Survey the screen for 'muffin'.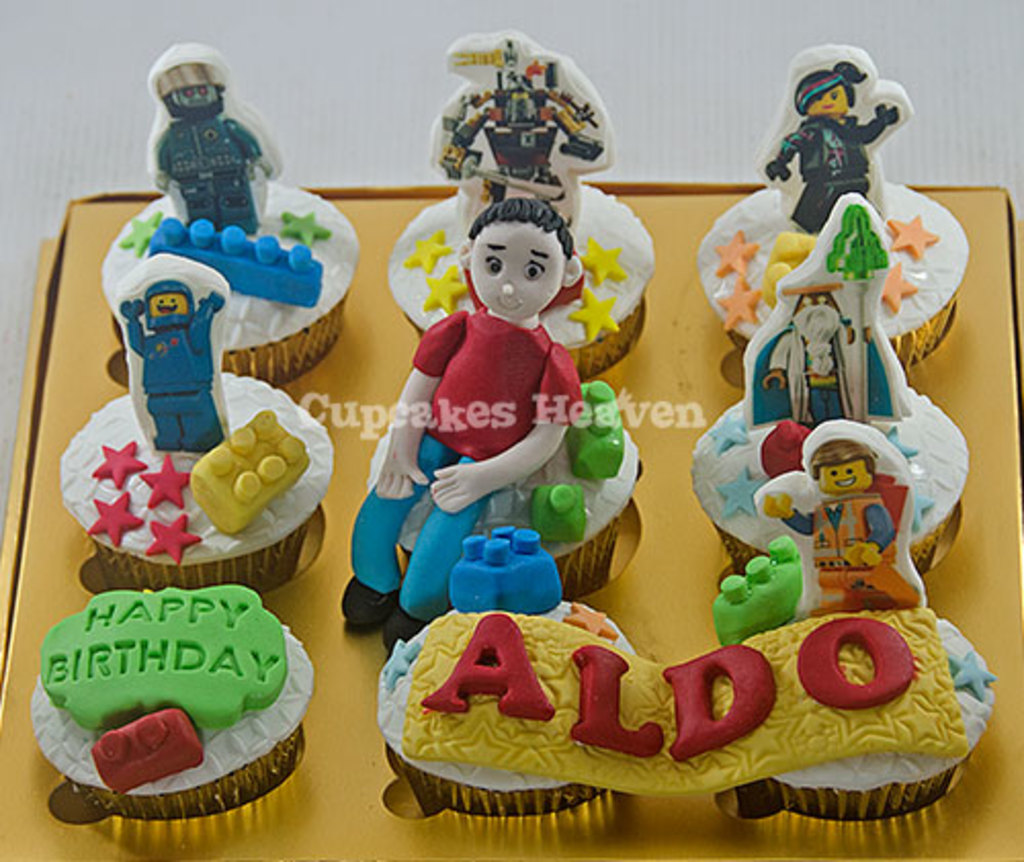
Survey found: <region>332, 190, 643, 651</region>.
